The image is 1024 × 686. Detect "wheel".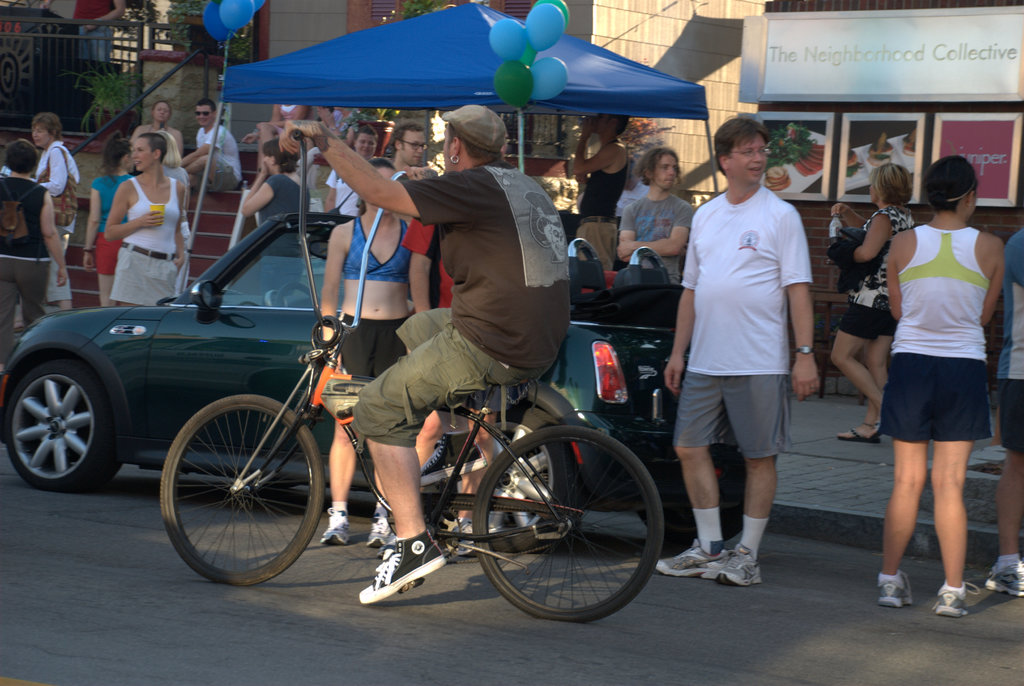
Detection: x1=453 y1=407 x2=576 y2=549.
